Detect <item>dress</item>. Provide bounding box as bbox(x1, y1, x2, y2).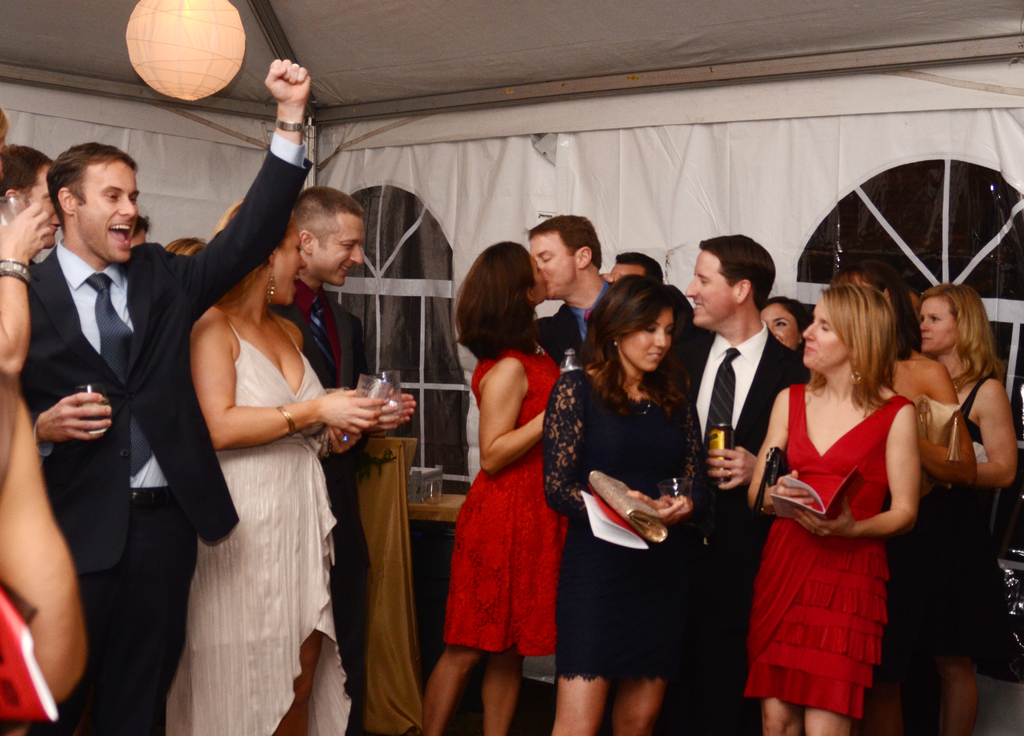
bbox(895, 372, 1023, 685).
